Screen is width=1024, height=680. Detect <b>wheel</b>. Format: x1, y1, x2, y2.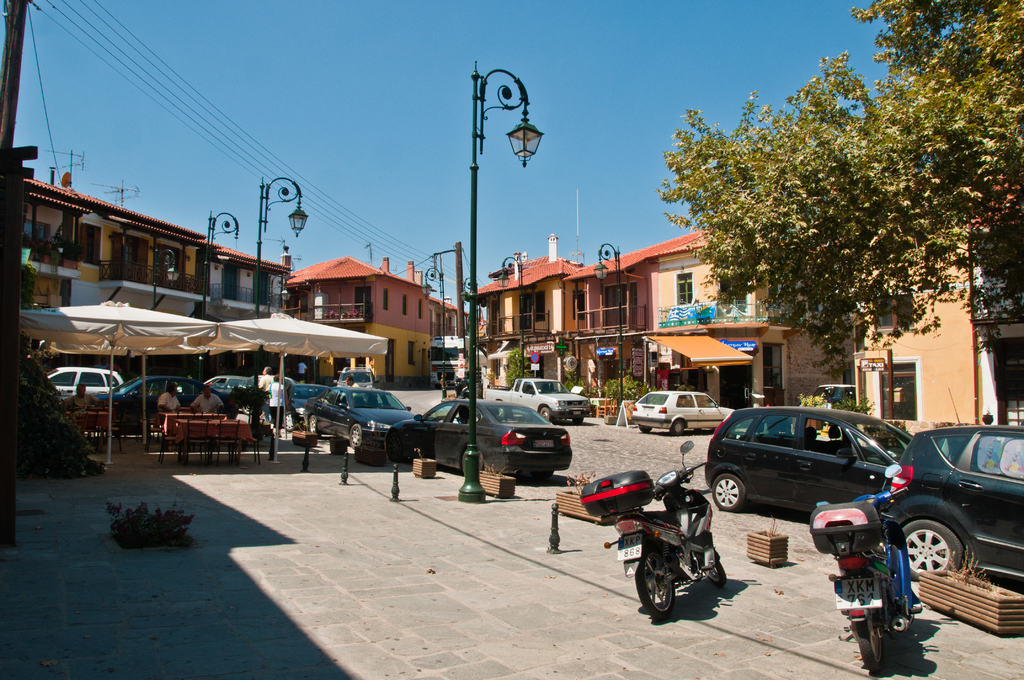
540, 407, 551, 424.
